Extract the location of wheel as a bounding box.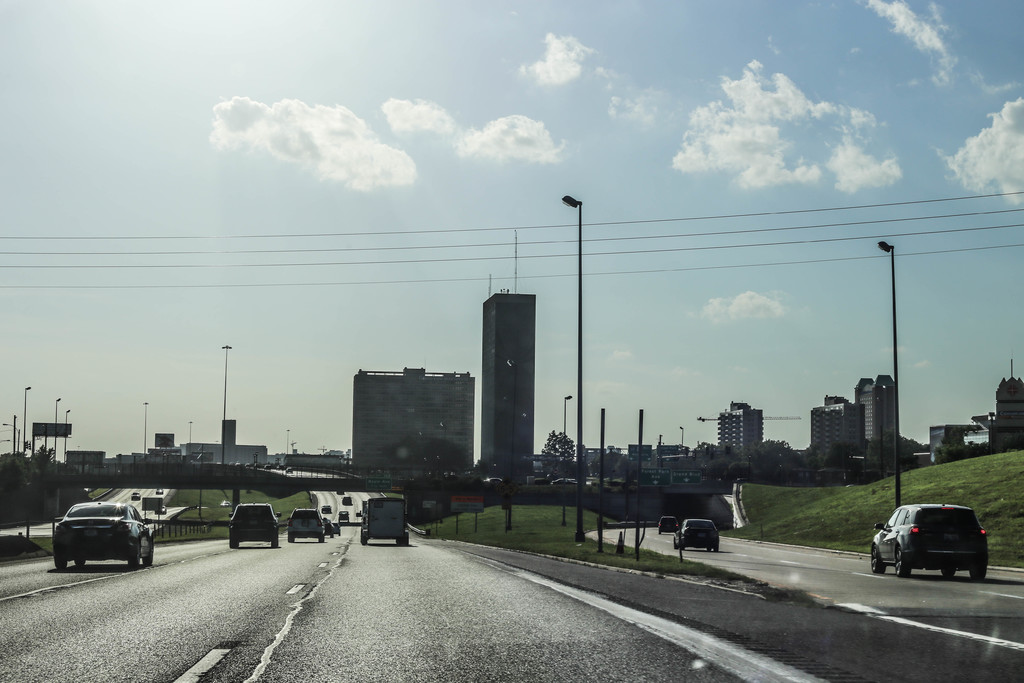
319 532 324 542.
